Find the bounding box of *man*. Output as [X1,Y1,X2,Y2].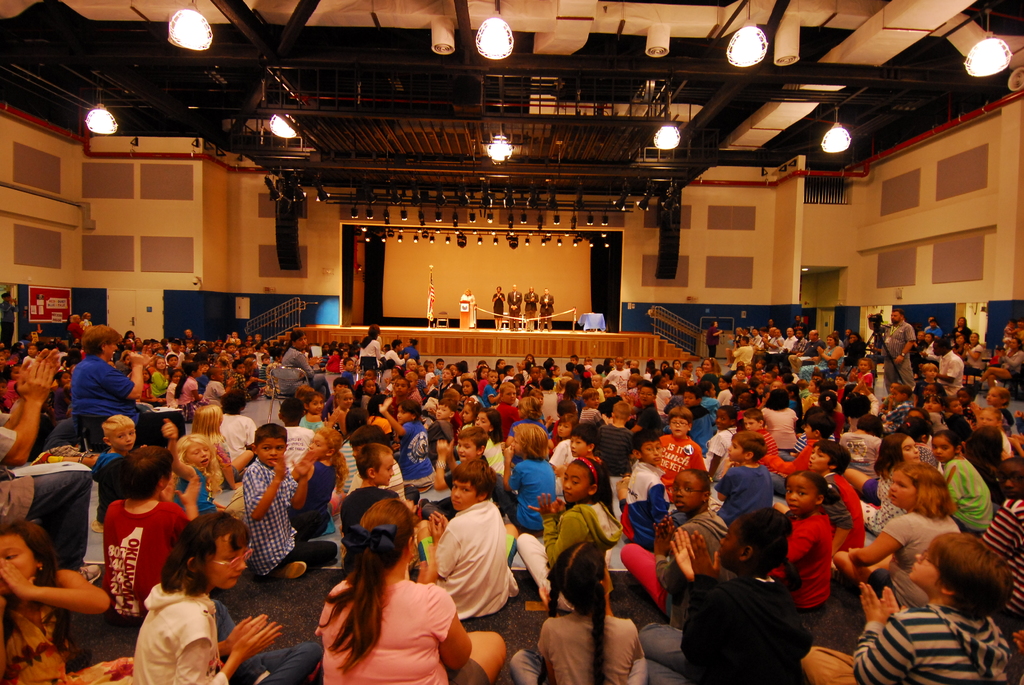
[787,330,803,347].
